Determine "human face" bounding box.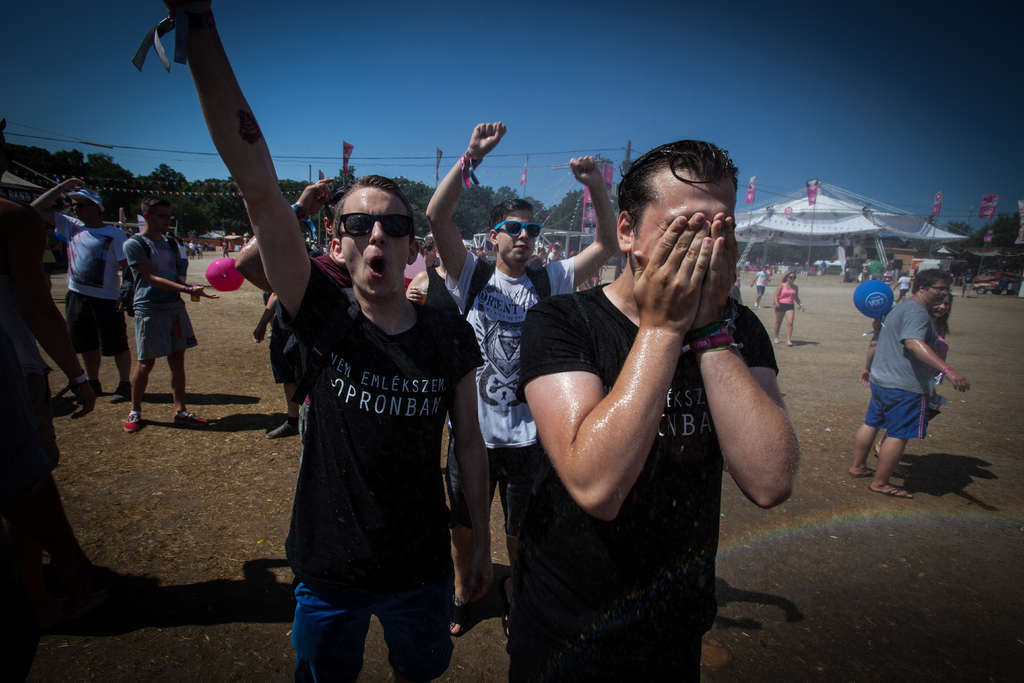
Determined: (x1=497, y1=213, x2=534, y2=261).
